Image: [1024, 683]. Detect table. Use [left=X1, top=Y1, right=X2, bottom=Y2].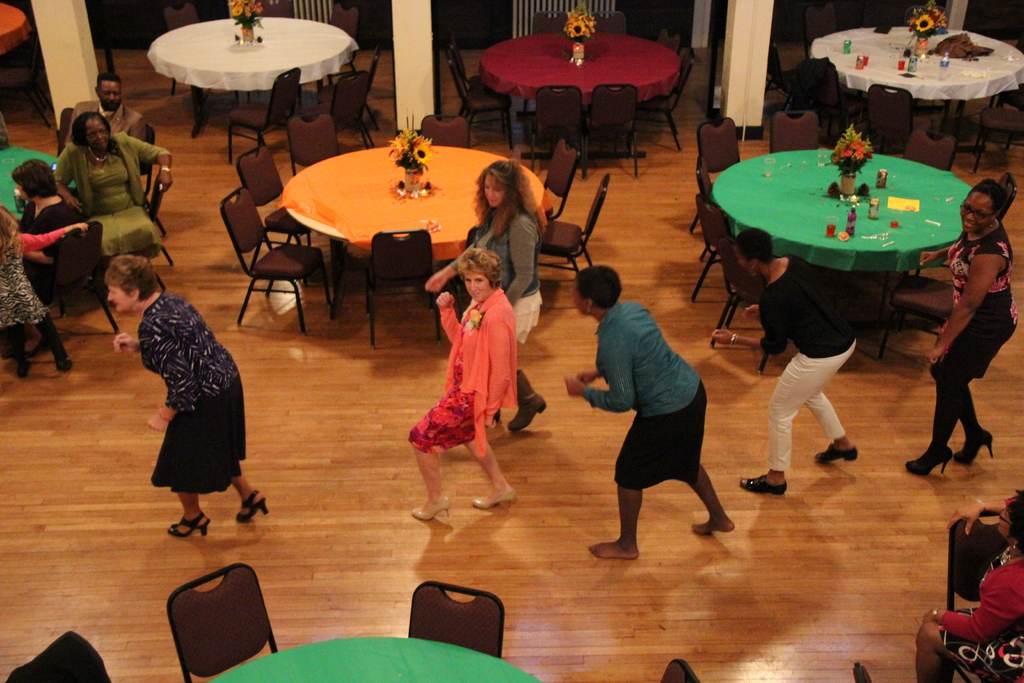
[left=143, top=15, right=360, bottom=139].
